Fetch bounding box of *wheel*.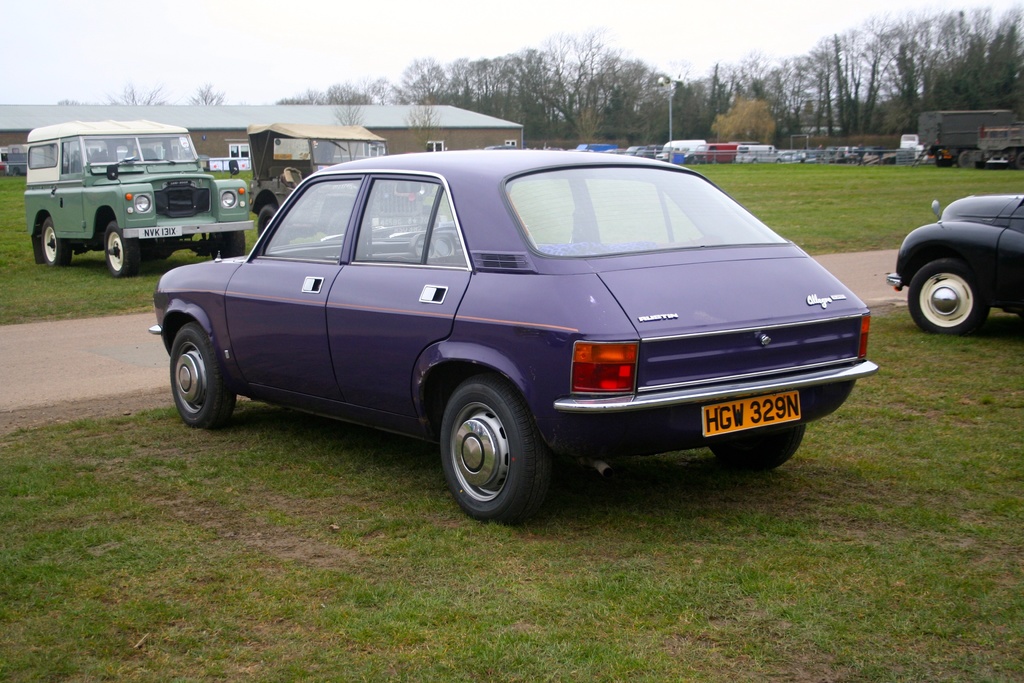
Bbox: bbox=(404, 229, 445, 263).
